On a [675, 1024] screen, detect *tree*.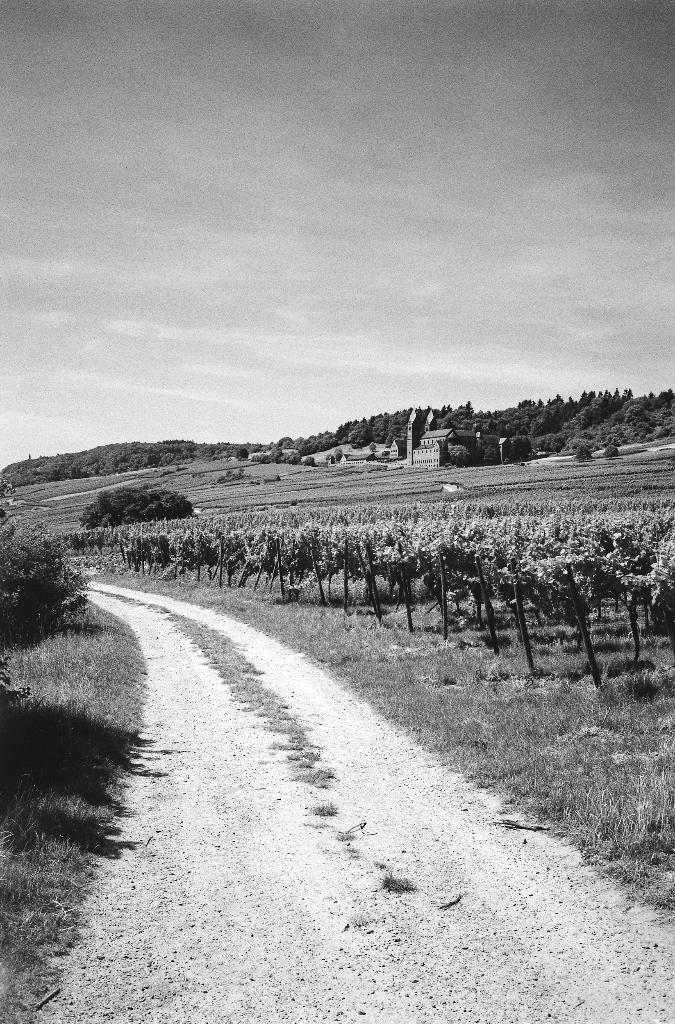
0/518/90/707.
